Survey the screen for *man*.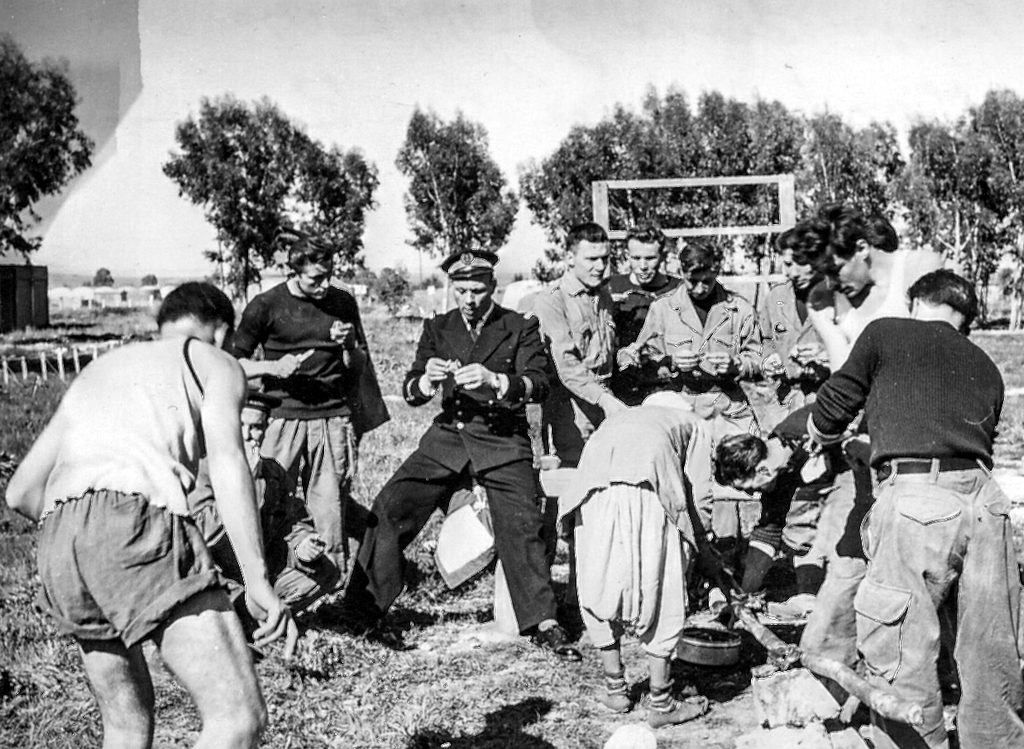
Survey found: region(0, 274, 296, 748).
